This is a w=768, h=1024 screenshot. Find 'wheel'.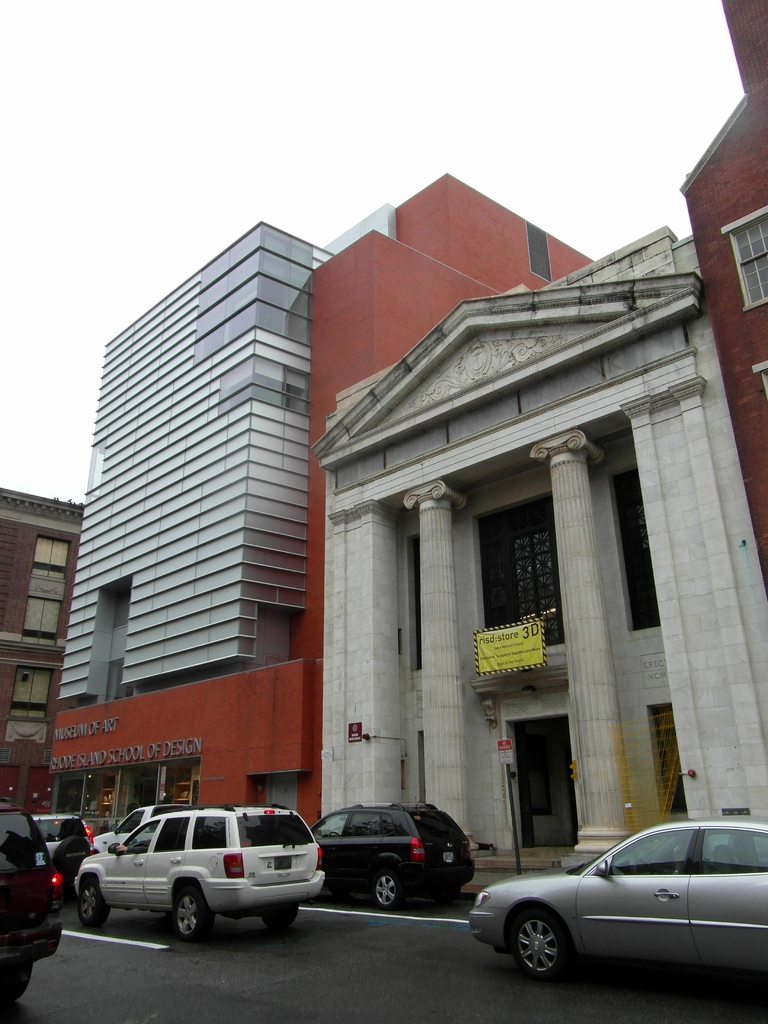
Bounding box: bbox=(511, 910, 570, 979).
